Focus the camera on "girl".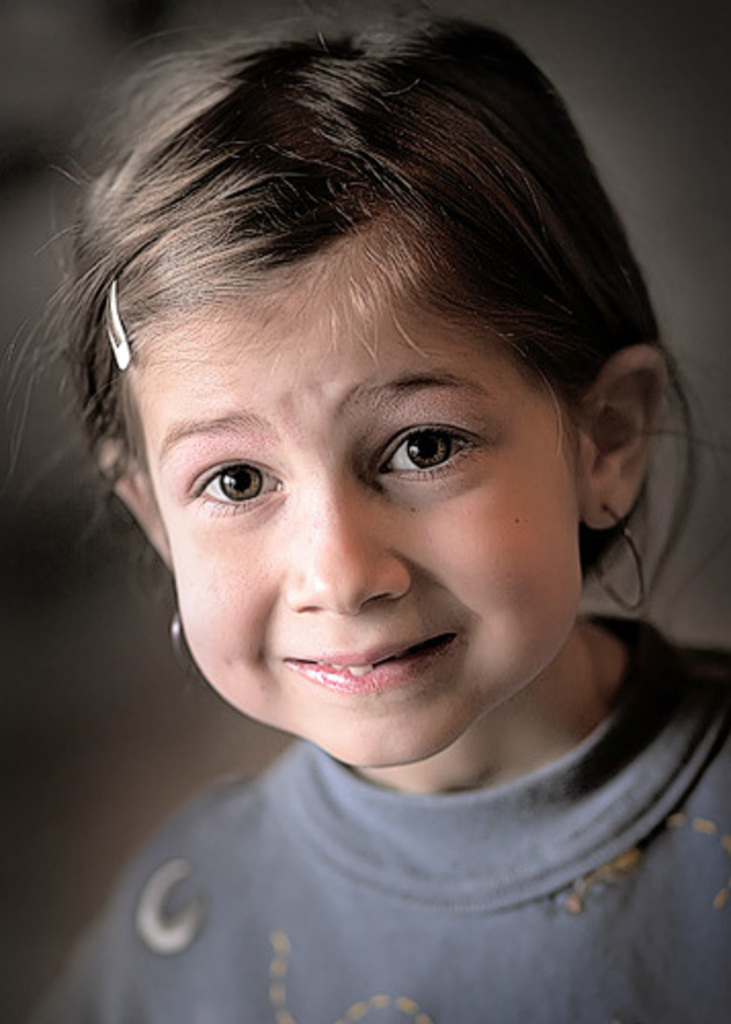
Focus region: region(29, 18, 725, 1022).
